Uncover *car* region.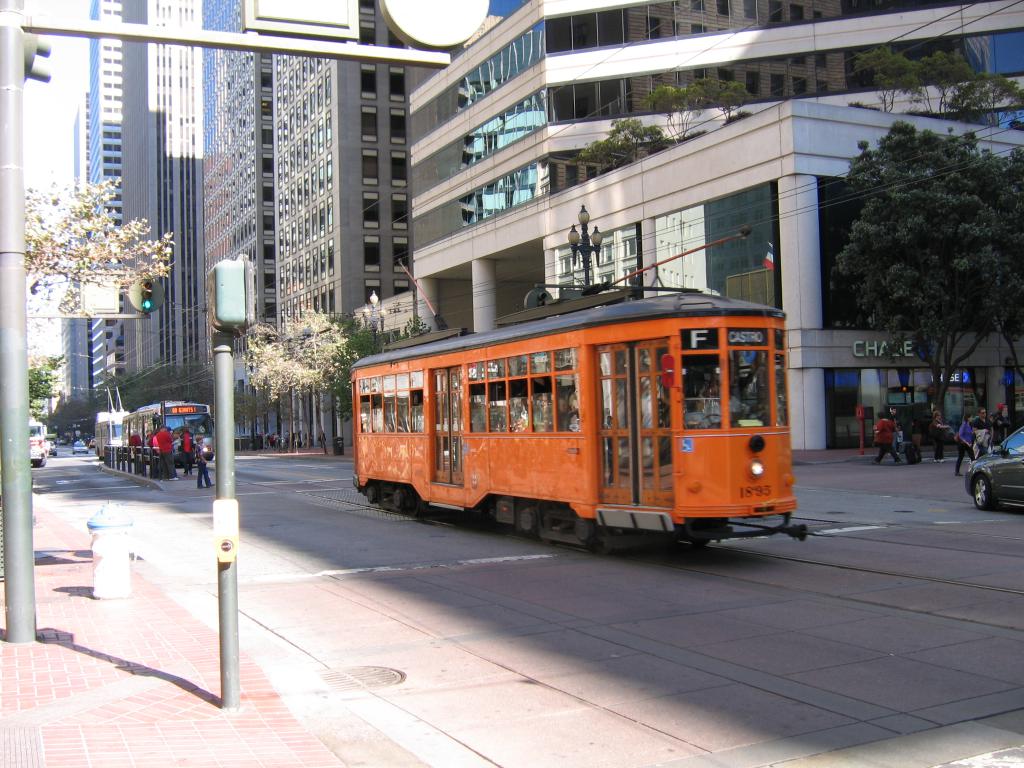
Uncovered: <region>90, 440, 95, 449</region>.
